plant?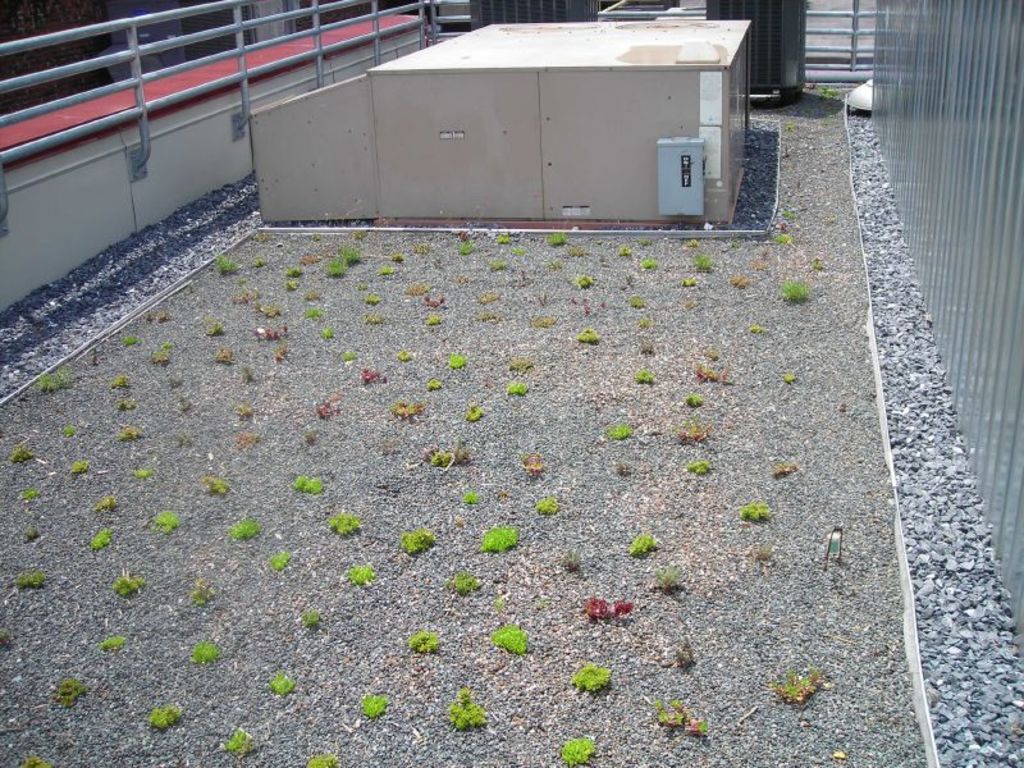
307 312 319 315
